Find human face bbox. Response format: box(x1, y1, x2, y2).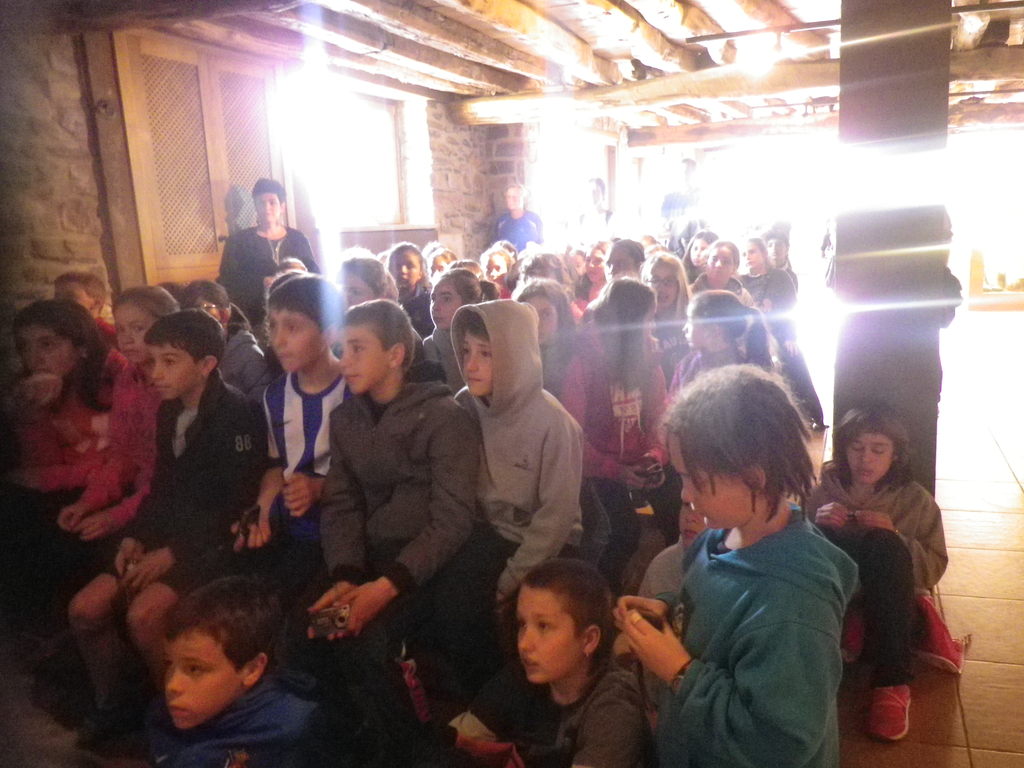
box(525, 296, 555, 346).
